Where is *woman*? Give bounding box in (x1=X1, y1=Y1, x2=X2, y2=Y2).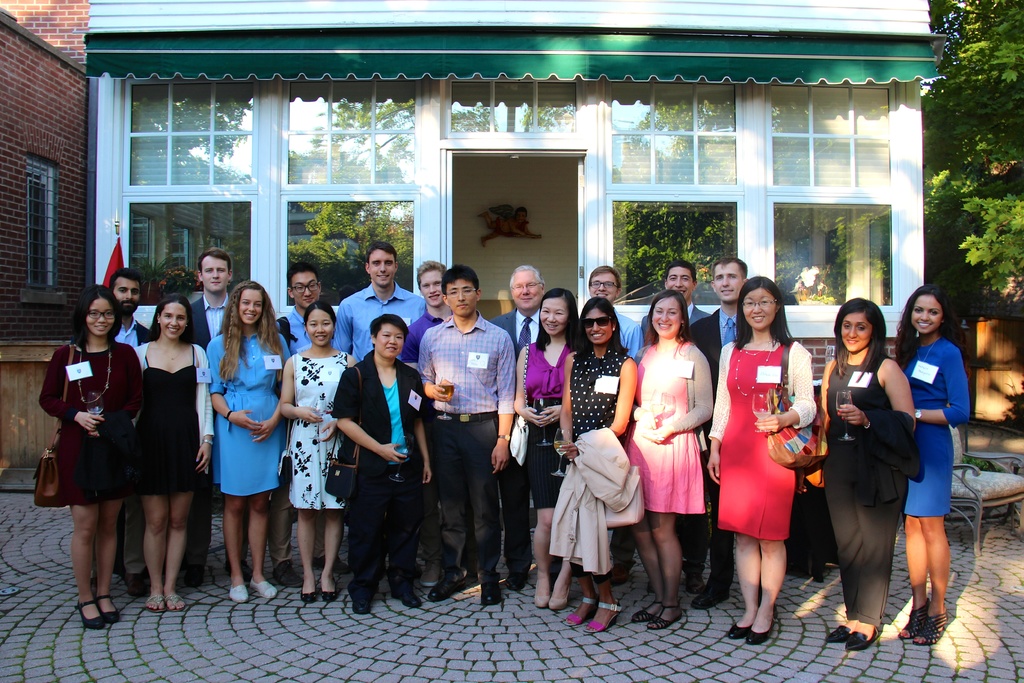
(x1=205, y1=279, x2=289, y2=604).
